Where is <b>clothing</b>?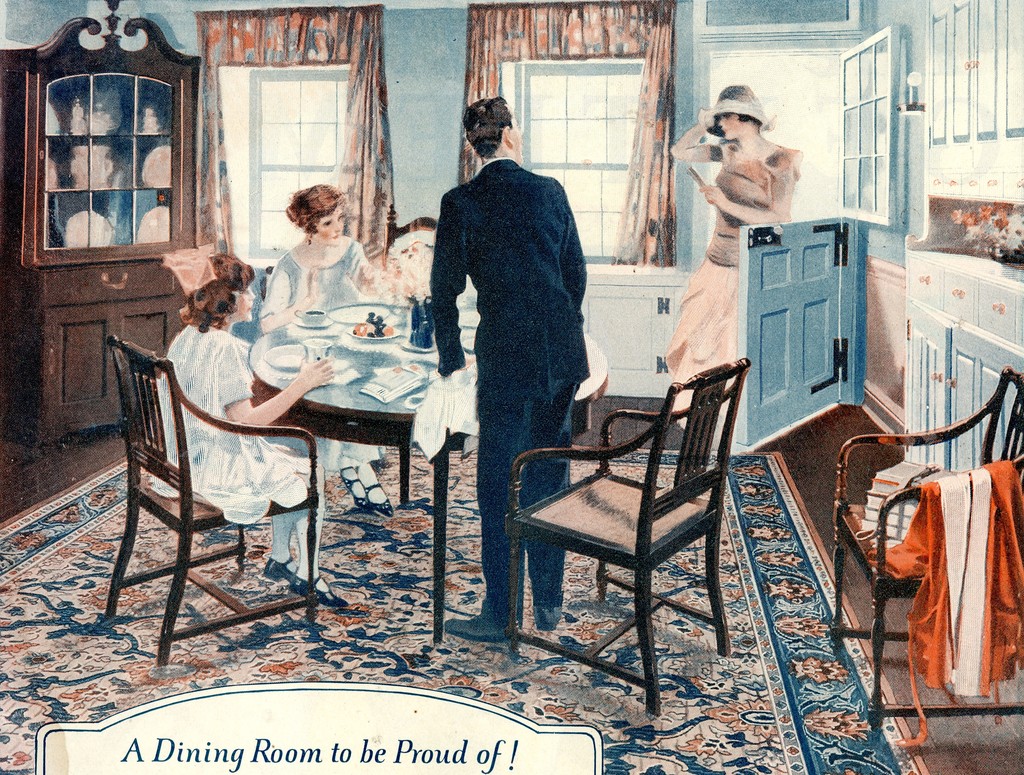
<bbox>426, 150, 589, 621</bbox>.
